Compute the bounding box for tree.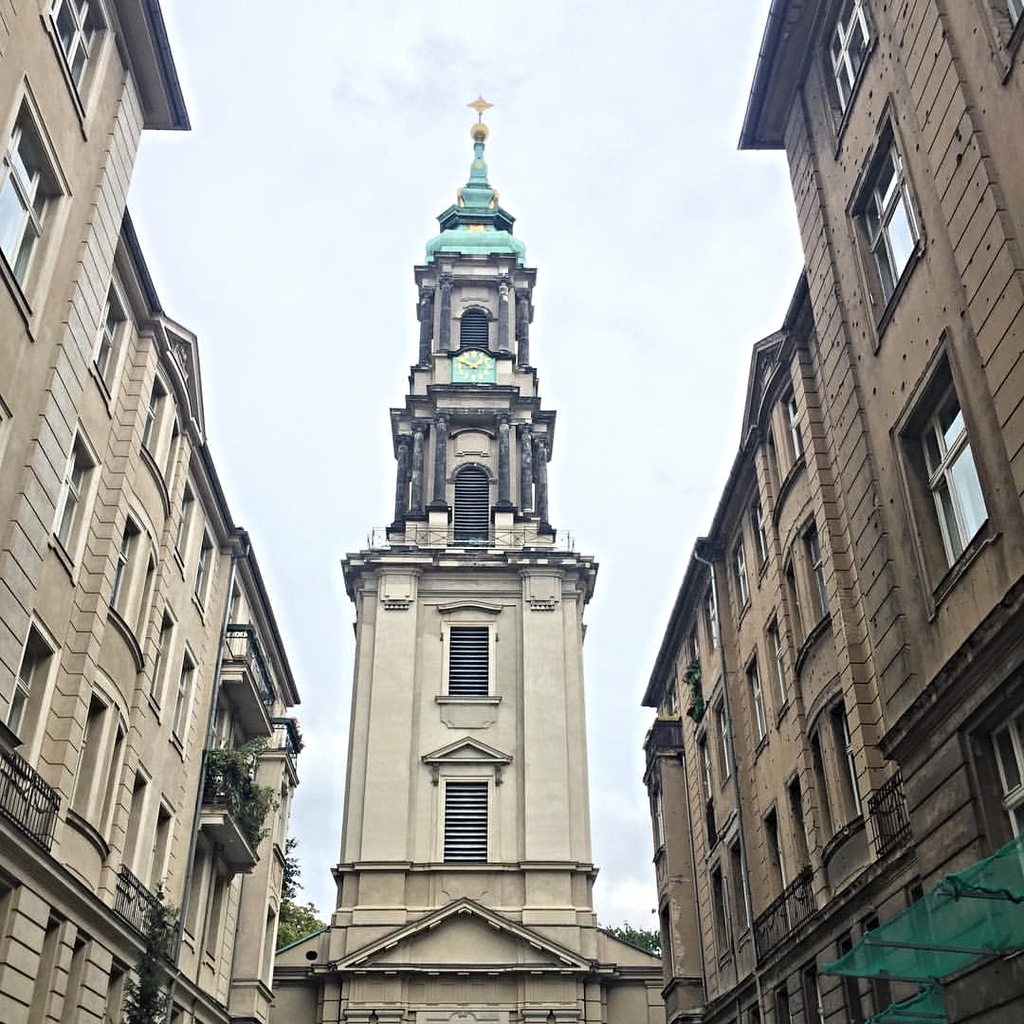
264,836,335,951.
